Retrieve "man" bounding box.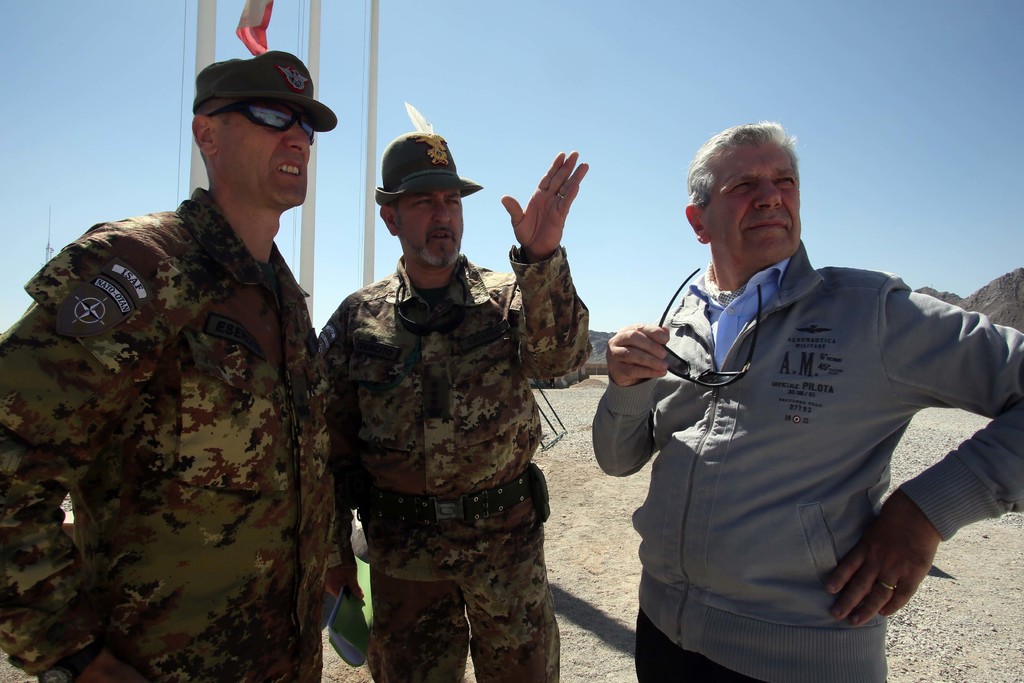
Bounding box: BBox(303, 110, 609, 682).
